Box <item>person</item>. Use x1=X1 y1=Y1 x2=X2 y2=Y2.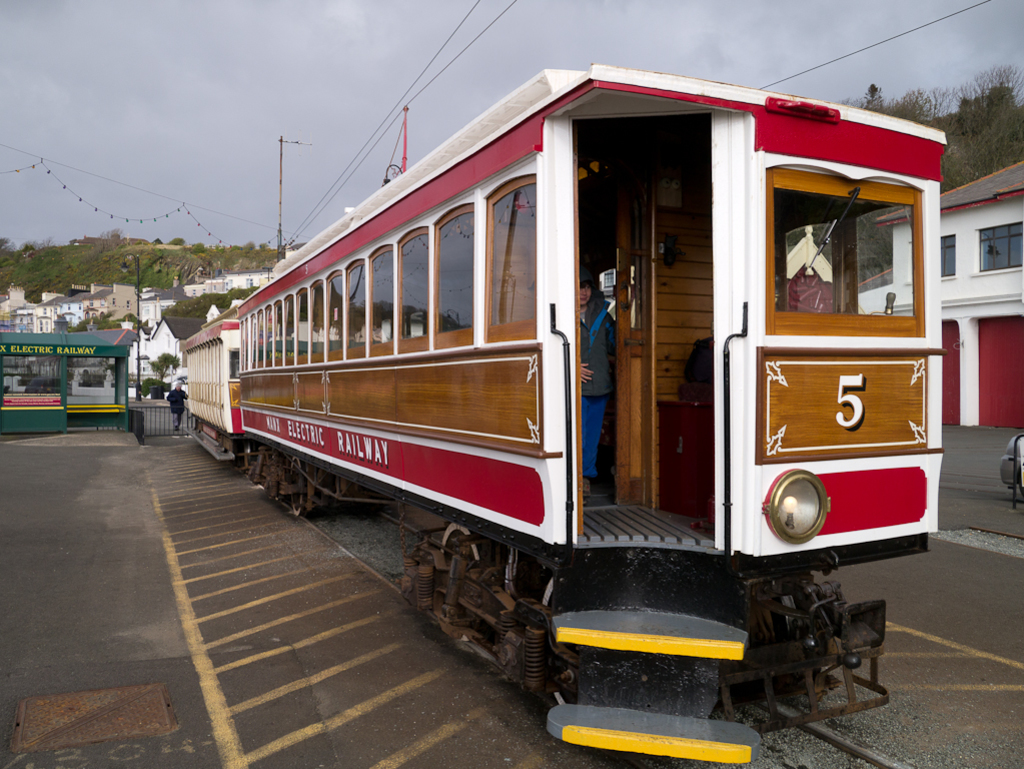
x1=167 y1=381 x2=188 y2=431.
